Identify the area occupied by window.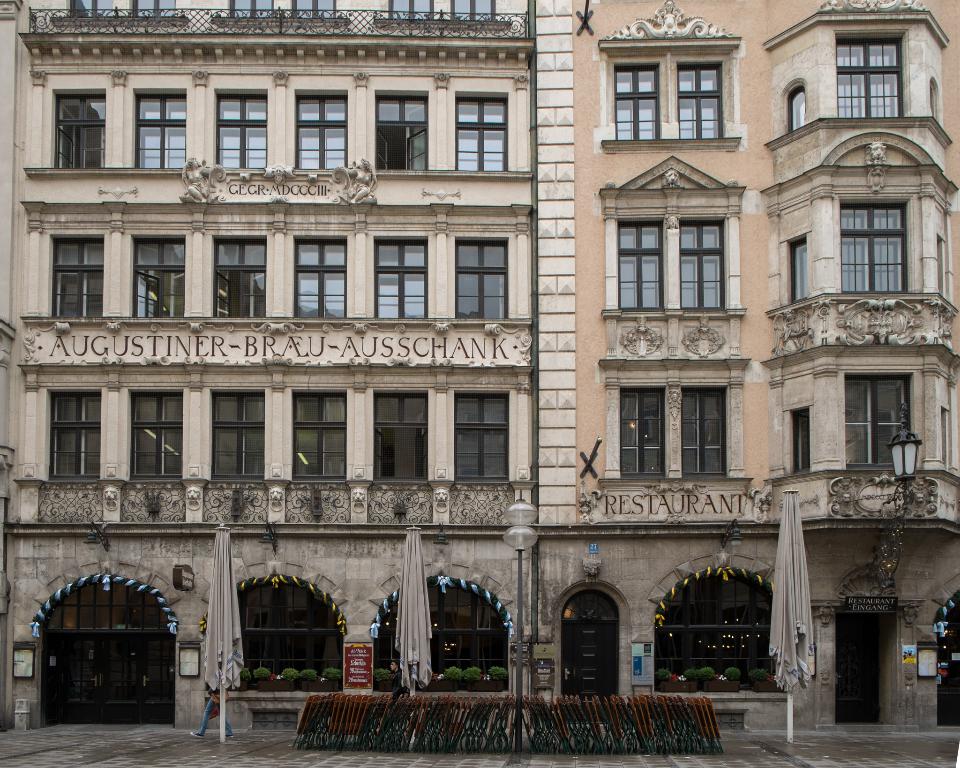
Area: [x1=680, y1=216, x2=725, y2=314].
